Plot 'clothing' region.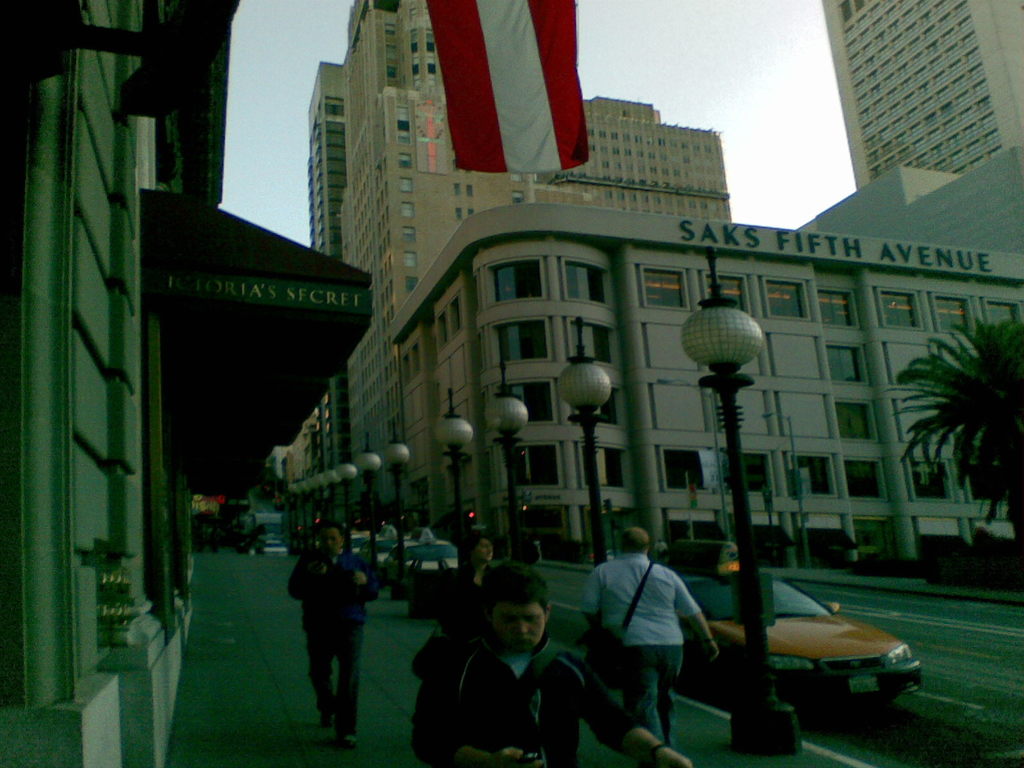
Plotted at 442 566 484 642.
